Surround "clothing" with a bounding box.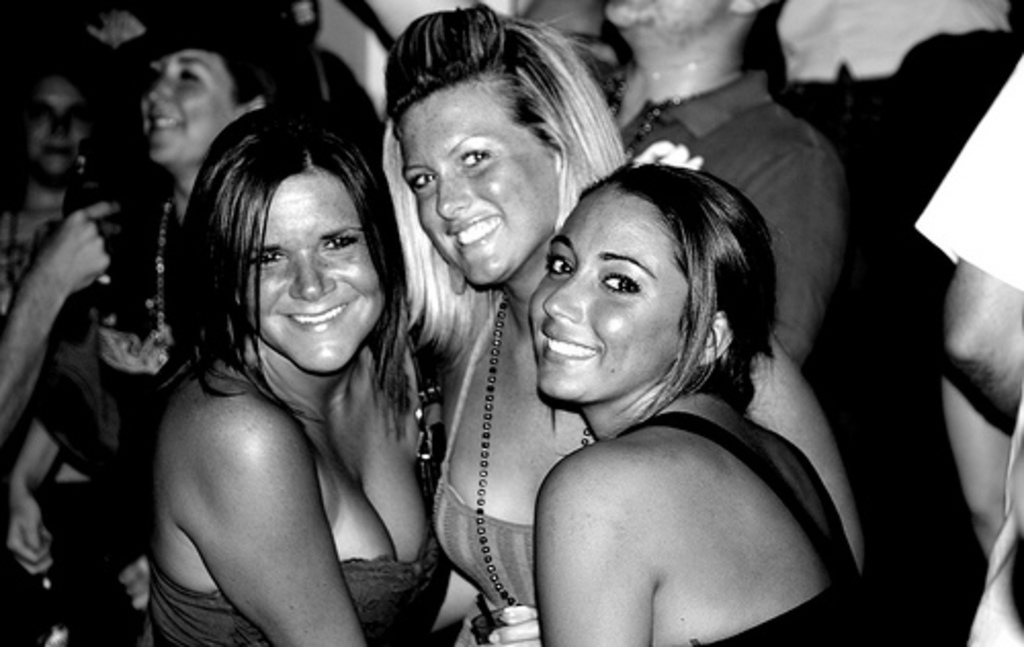
(586, 395, 897, 645).
